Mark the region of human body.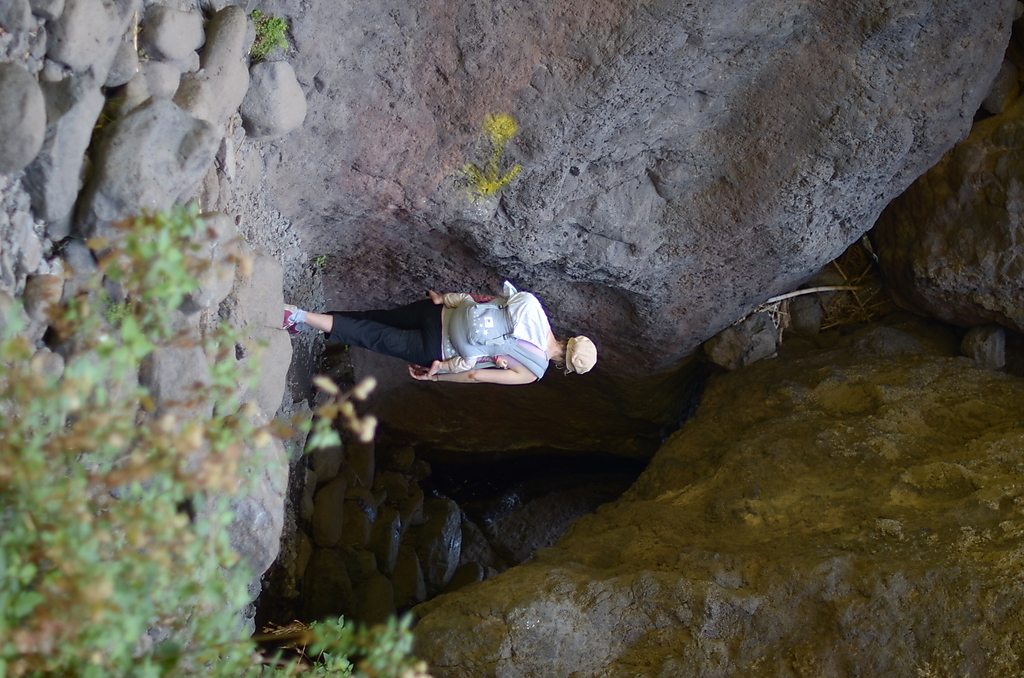
Region: {"x1": 285, "y1": 279, "x2": 597, "y2": 379}.
